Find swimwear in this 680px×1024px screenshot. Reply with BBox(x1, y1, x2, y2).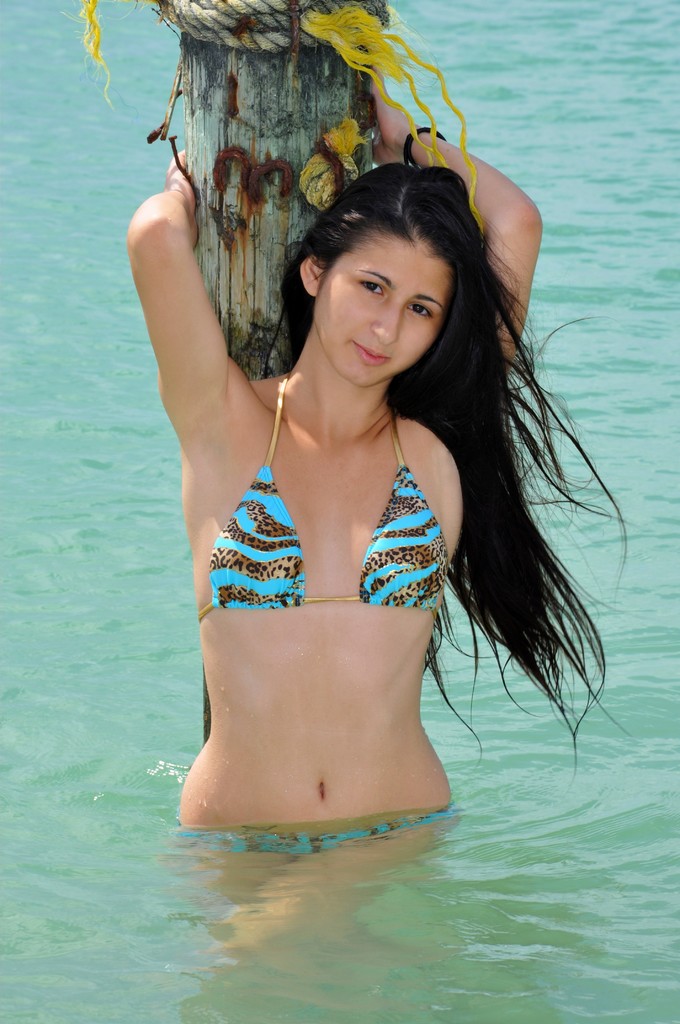
BBox(172, 809, 455, 865).
